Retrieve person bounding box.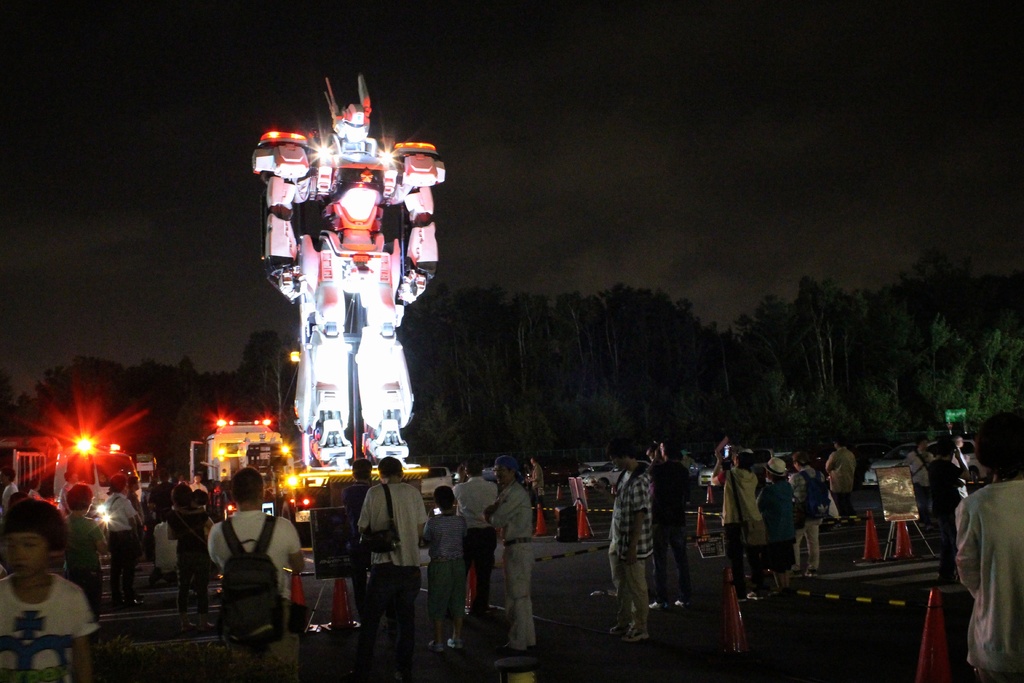
Bounding box: 712/436/766/604.
